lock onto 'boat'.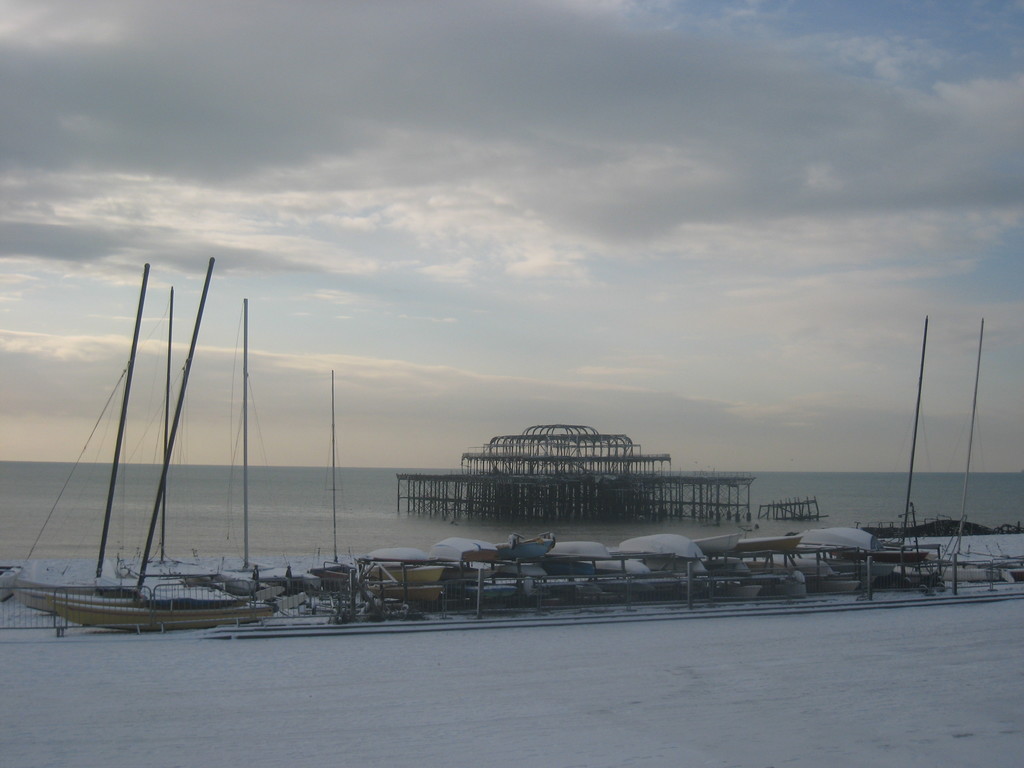
Locked: rect(592, 558, 645, 574).
